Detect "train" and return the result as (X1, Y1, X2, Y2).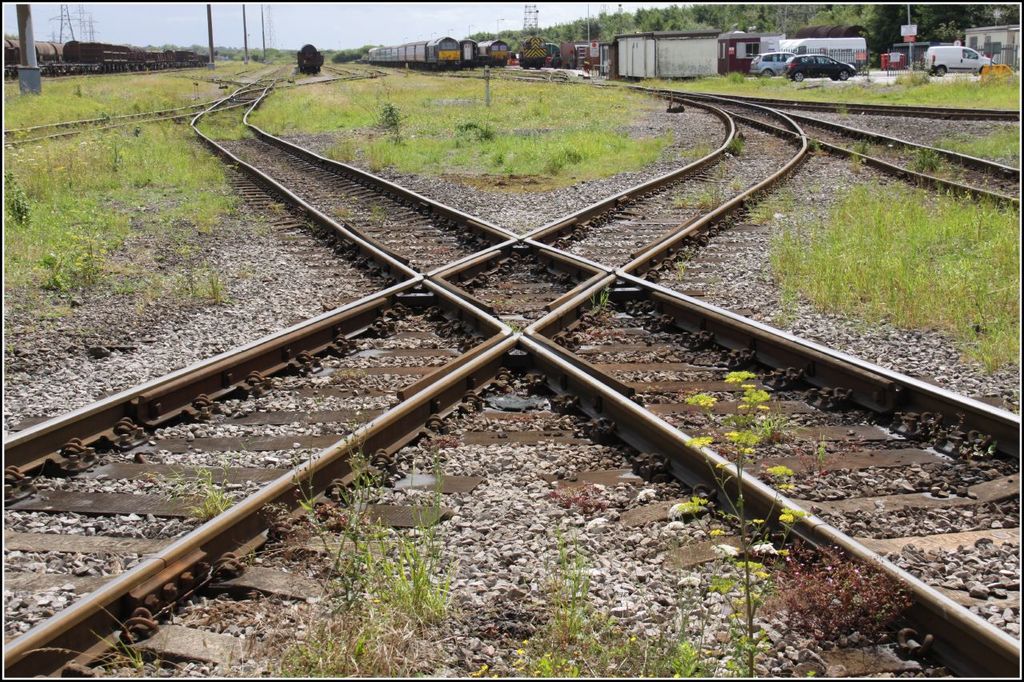
(58, 35, 201, 74).
